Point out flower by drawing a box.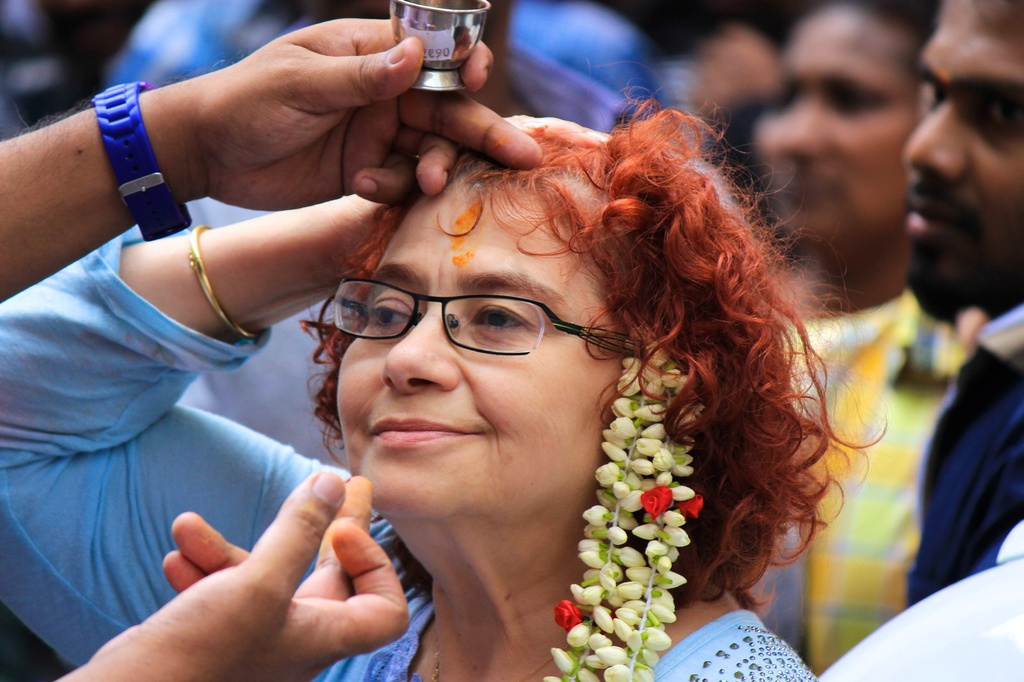
[left=632, top=480, right=672, bottom=518].
